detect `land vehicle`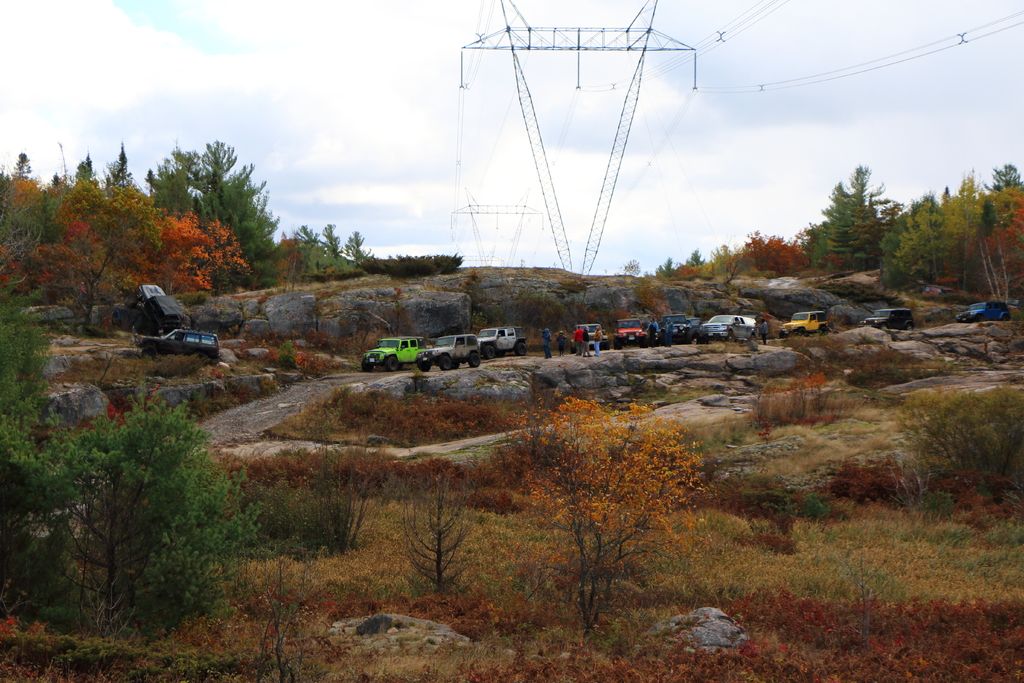
778 312 829 336
